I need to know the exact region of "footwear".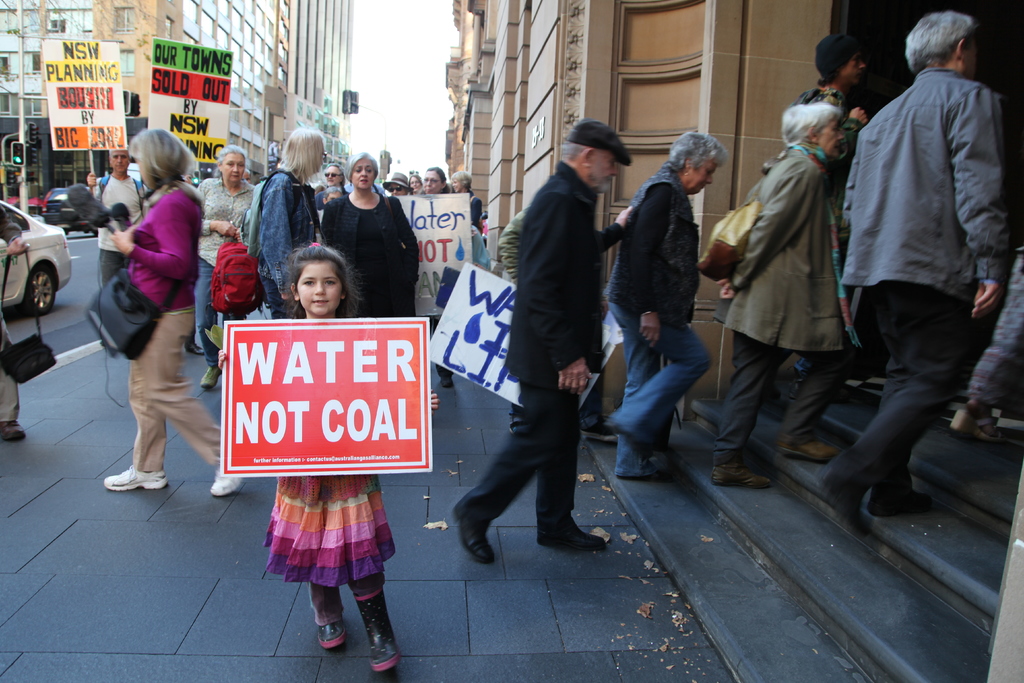
Region: 777:436:840:458.
